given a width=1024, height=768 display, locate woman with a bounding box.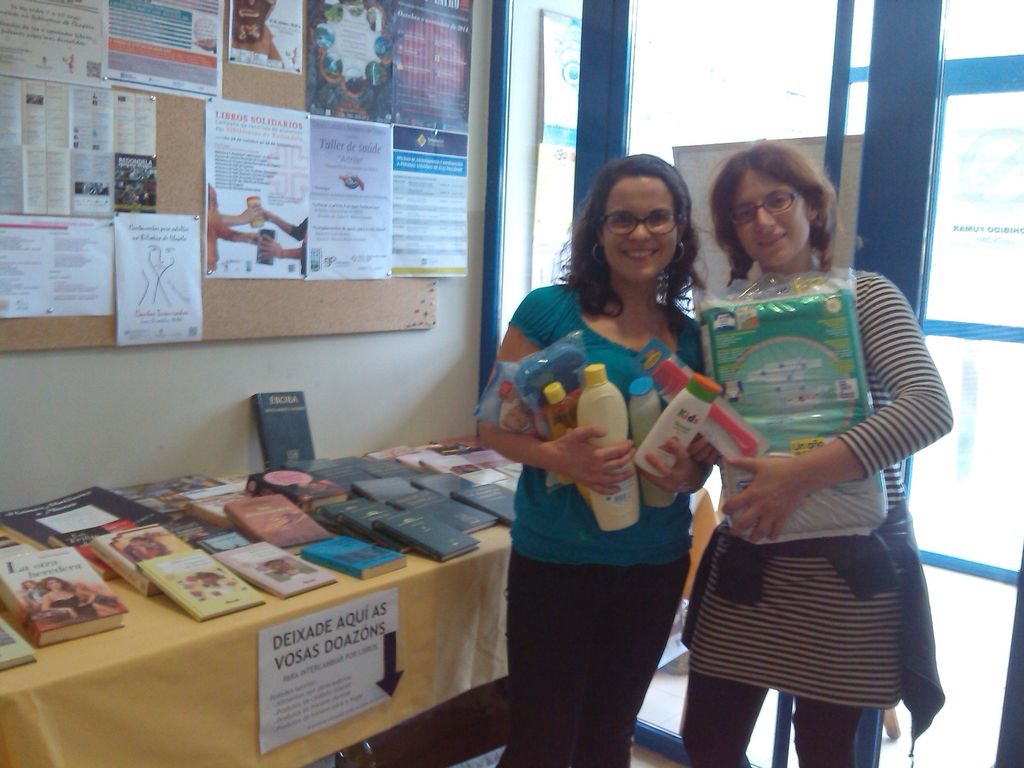
Located: (left=695, top=131, right=954, bottom=767).
